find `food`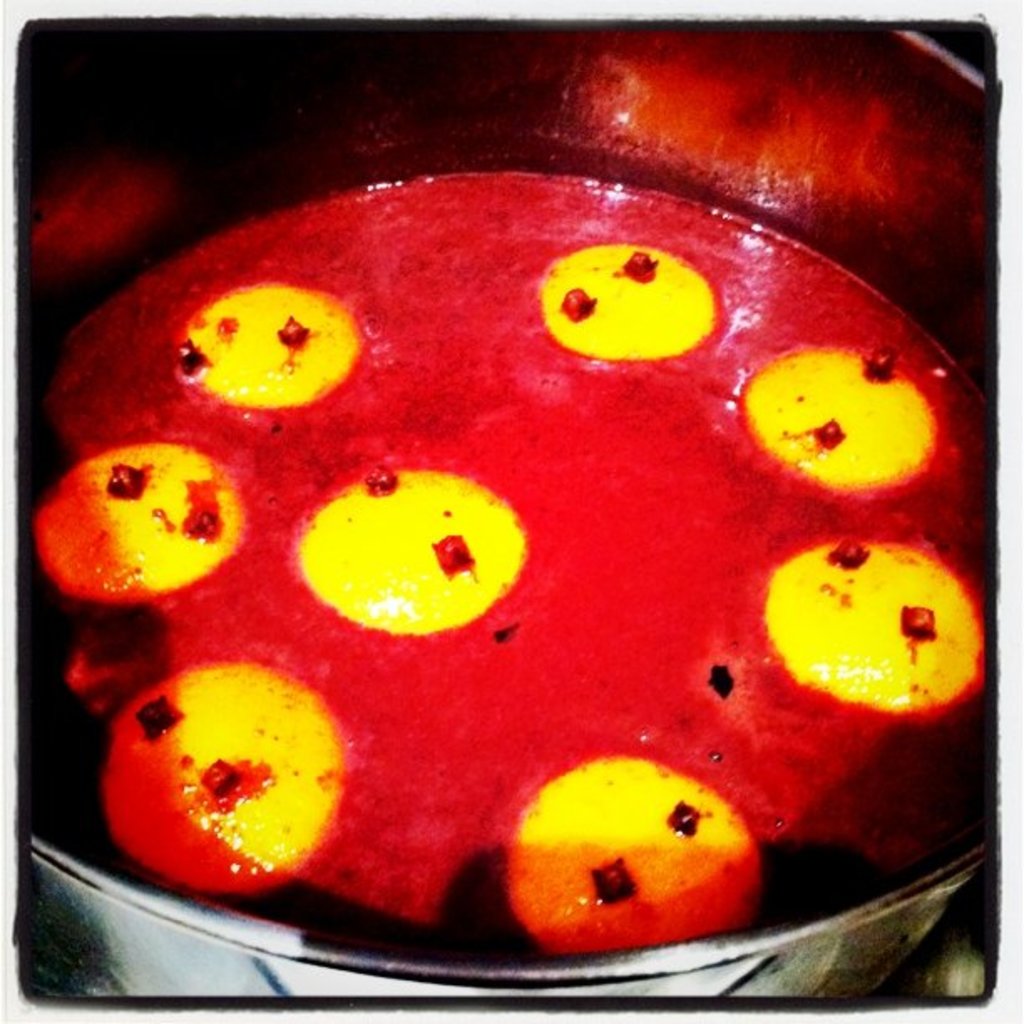
select_region(17, 162, 989, 962)
